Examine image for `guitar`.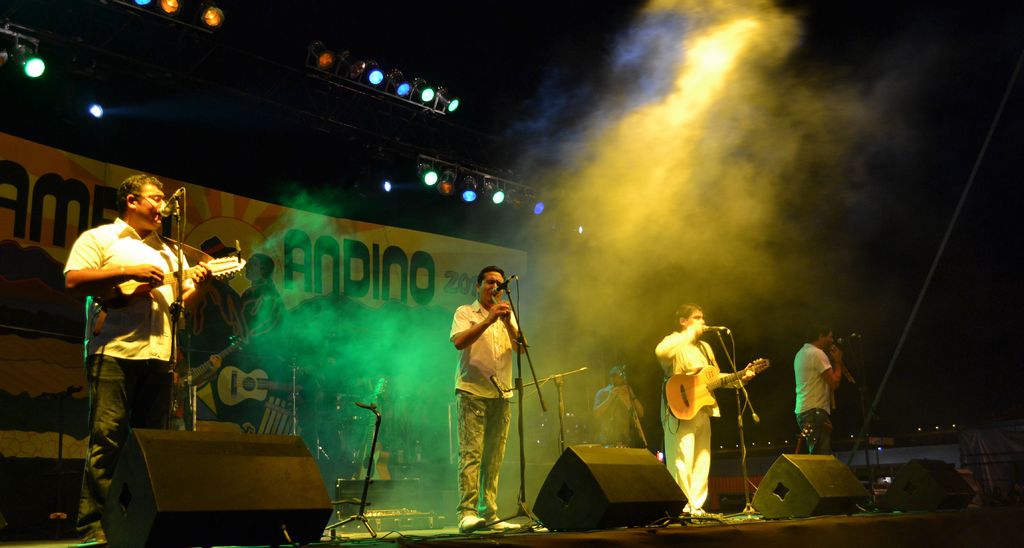
Examination result: <box>168,336,243,416</box>.
